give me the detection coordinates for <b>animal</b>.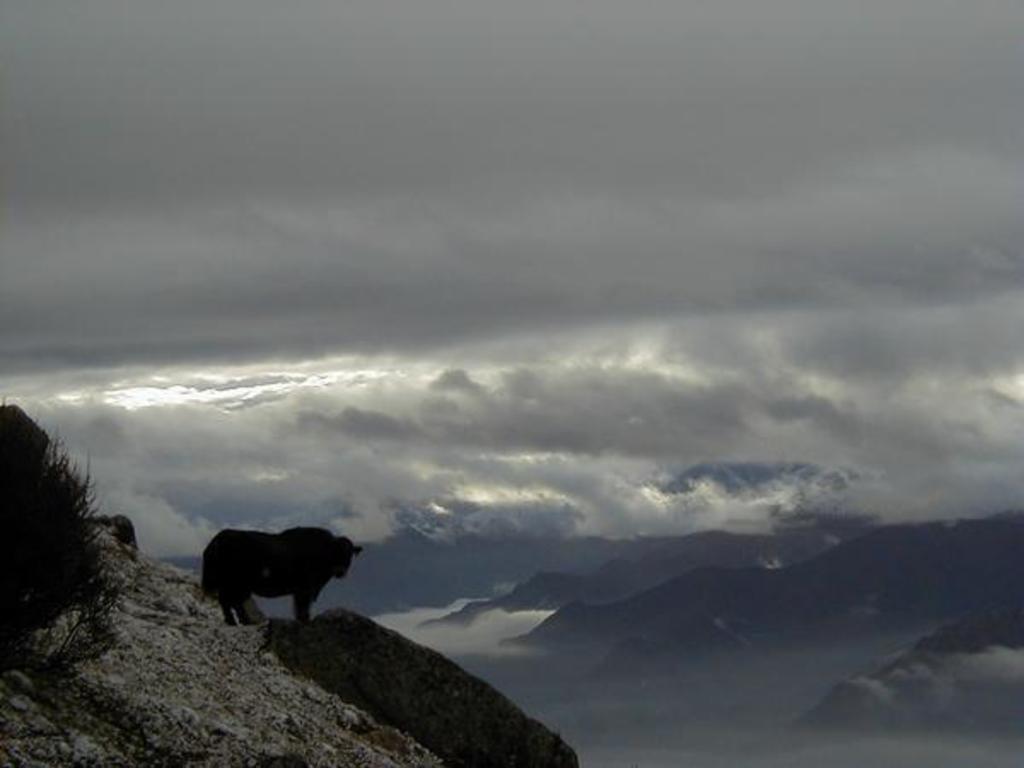
box=[196, 526, 370, 623].
